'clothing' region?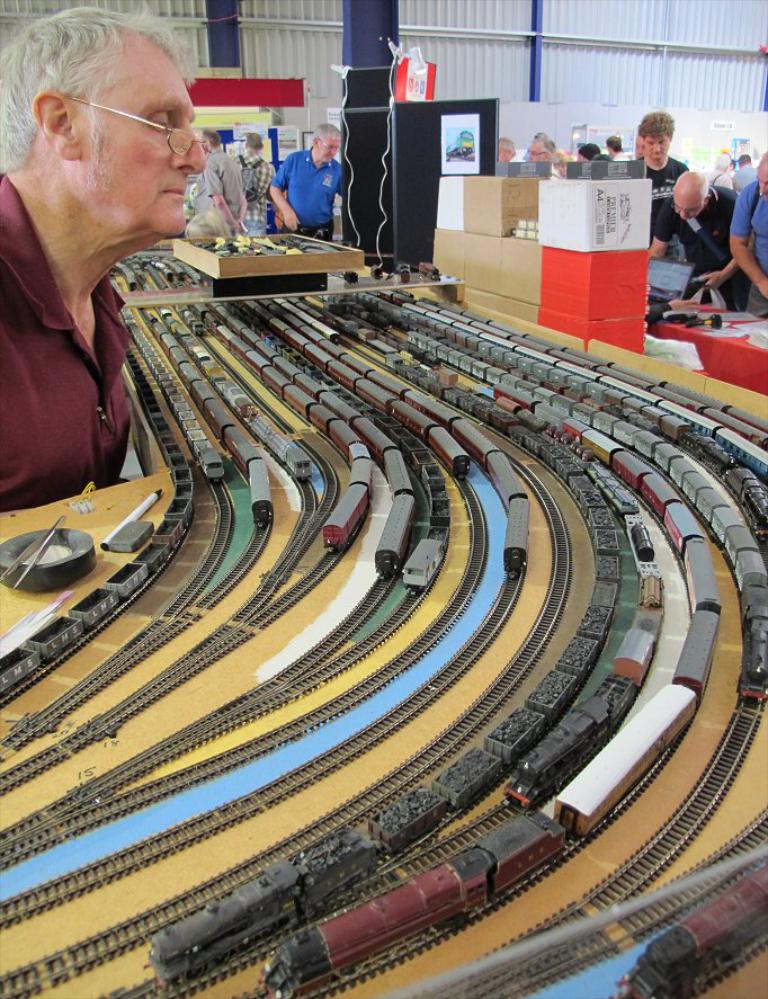
<region>239, 144, 277, 228</region>
